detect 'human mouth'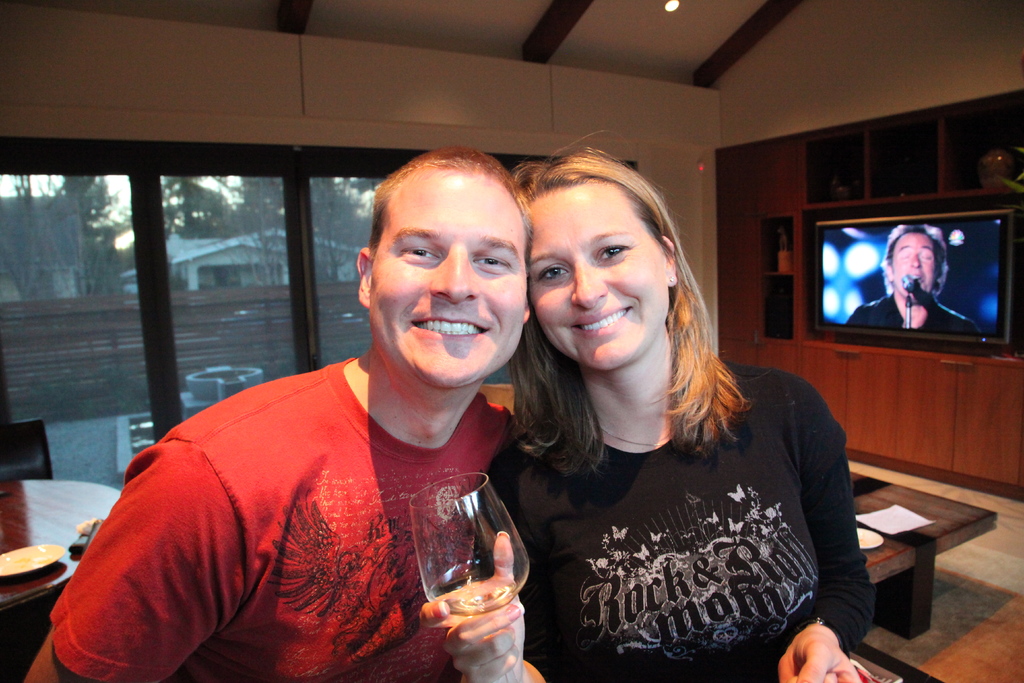
406:310:491:356
